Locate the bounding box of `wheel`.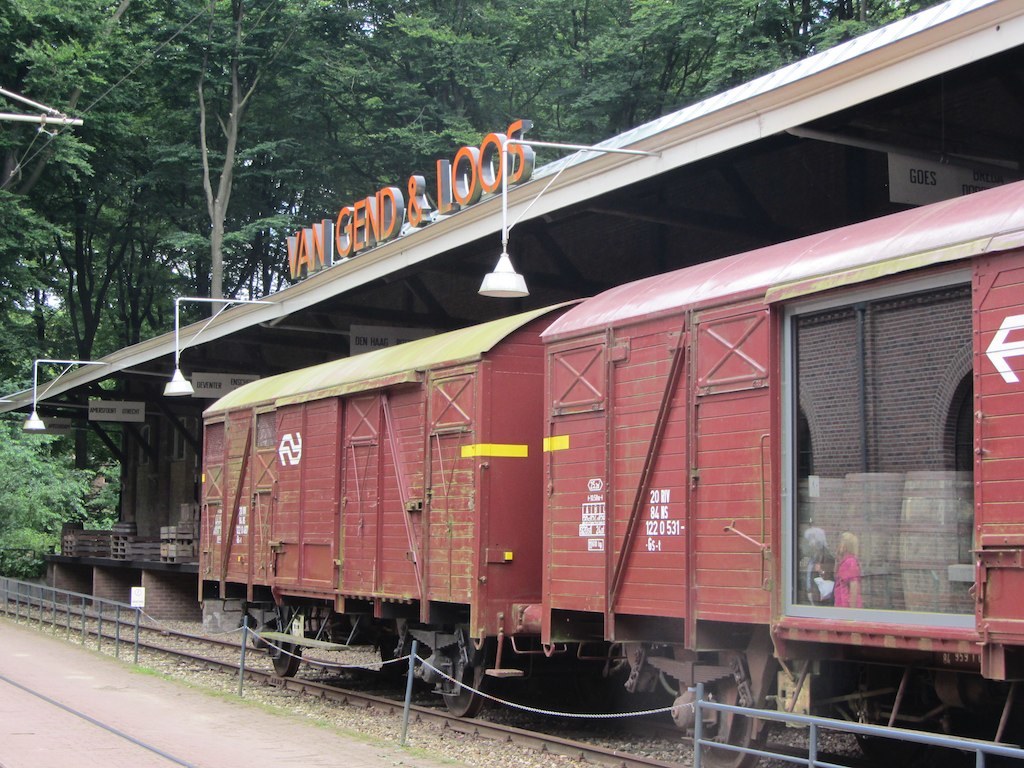
Bounding box: {"left": 260, "top": 617, "right": 298, "bottom": 682}.
